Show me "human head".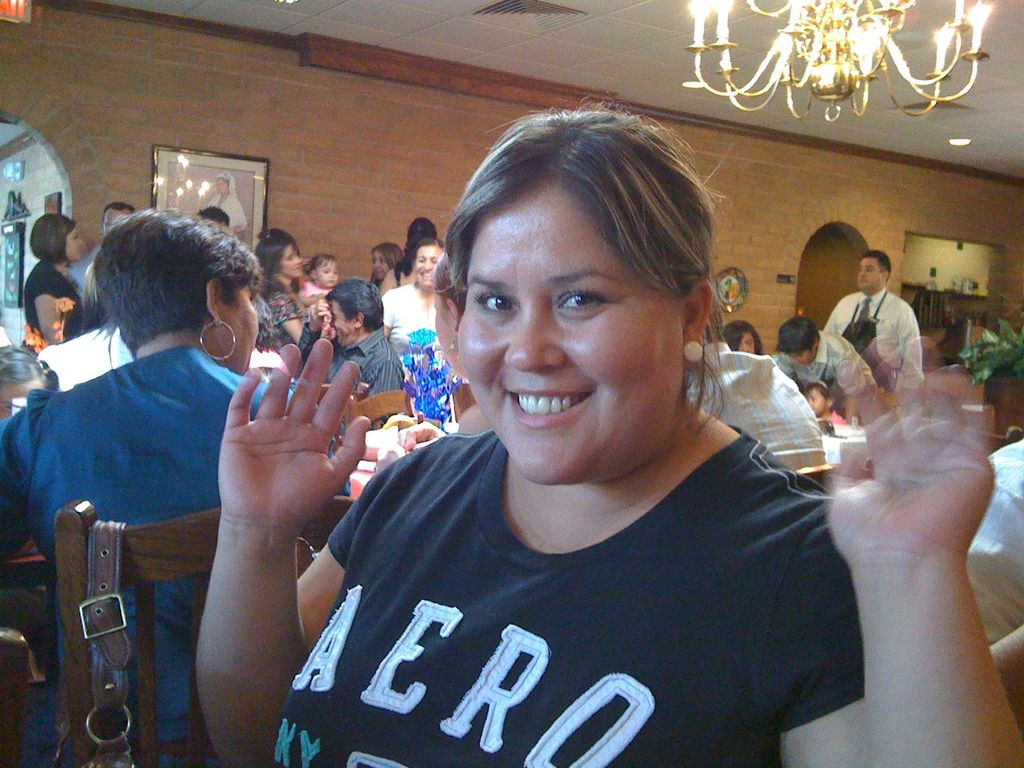
"human head" is here: {"x1": 211, "y1": 173, "x2": 234, "y2": 205}.
